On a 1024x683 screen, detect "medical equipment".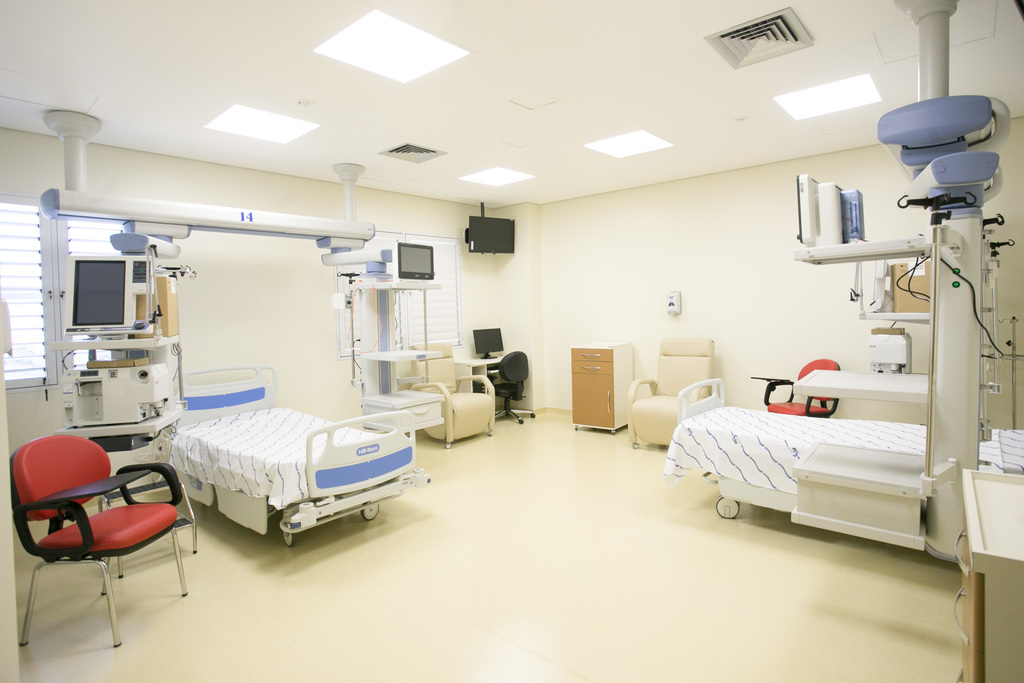
pyautogui.locateOnScreen(787, 0, 1011, 565).
